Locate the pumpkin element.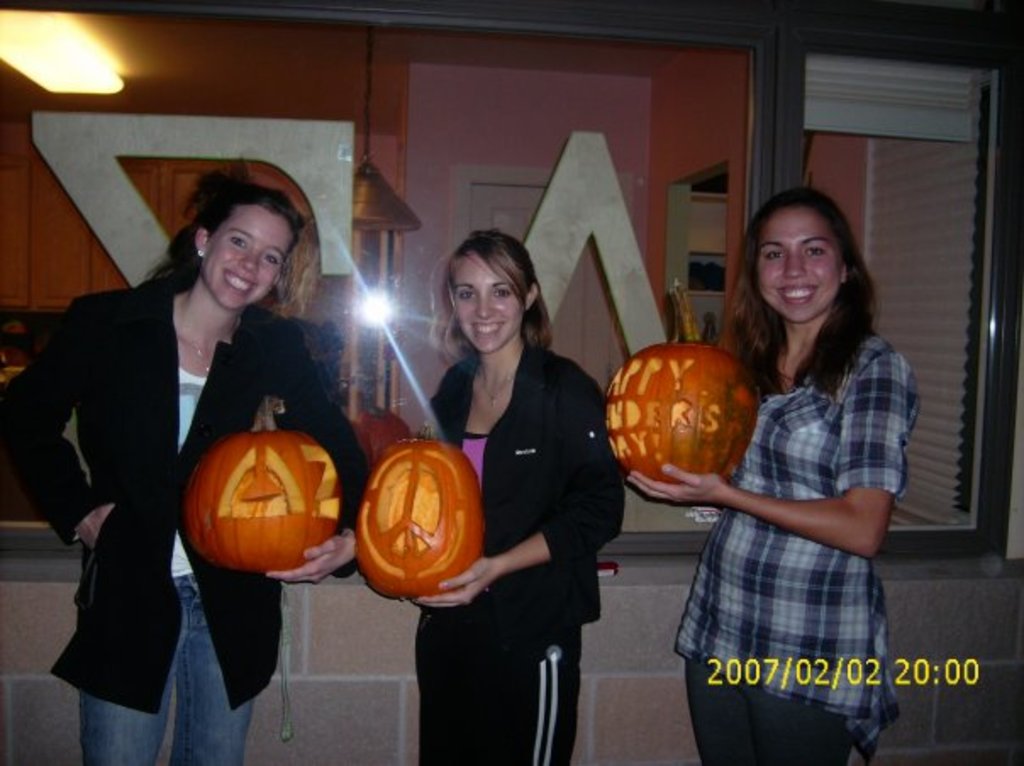
Element bbox: box=[604, 312, 763, 491].
